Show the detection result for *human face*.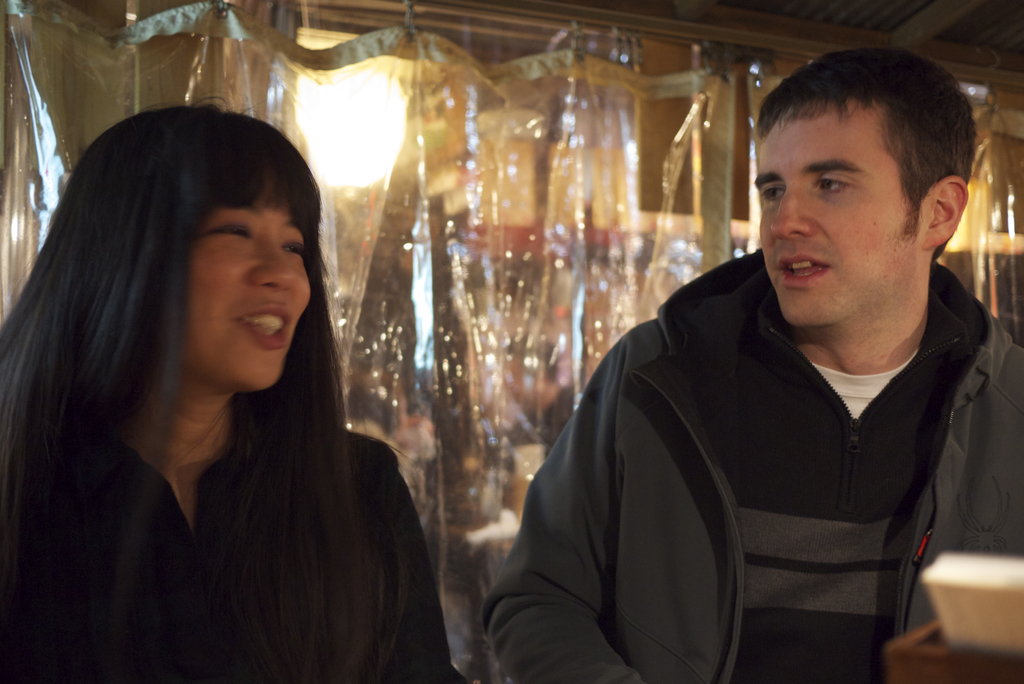
pyautogui.locateOnScreen(189, 179, 316, 393).
